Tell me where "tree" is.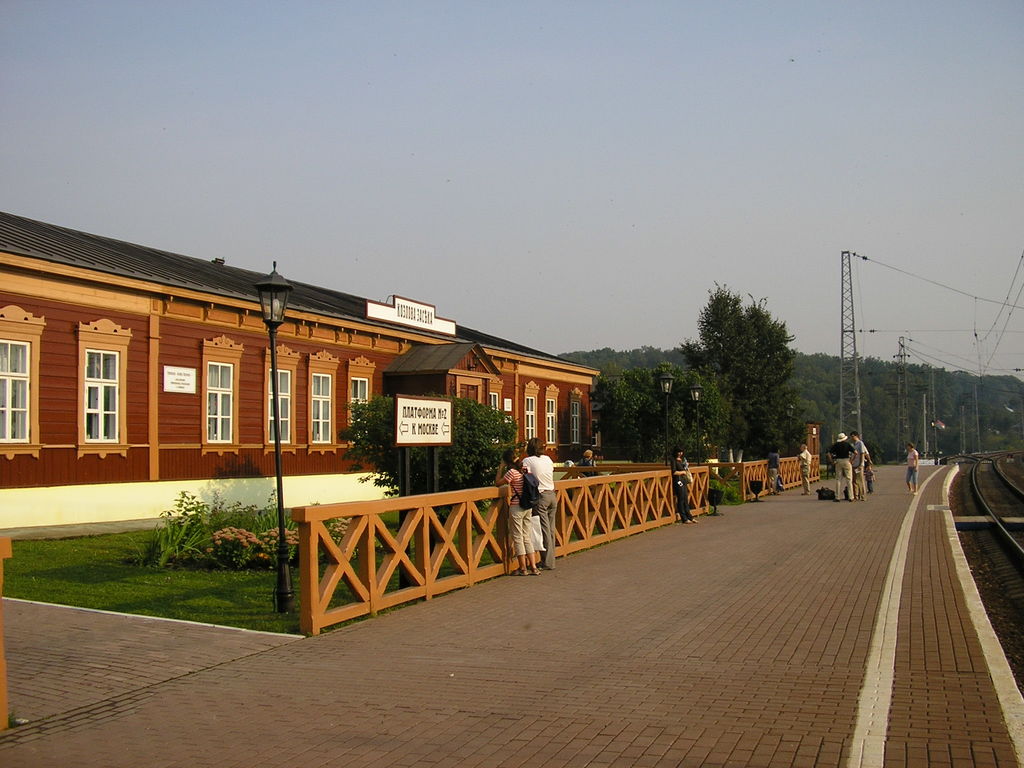
"tree" is at BBox(330, 395, 529, 529).
